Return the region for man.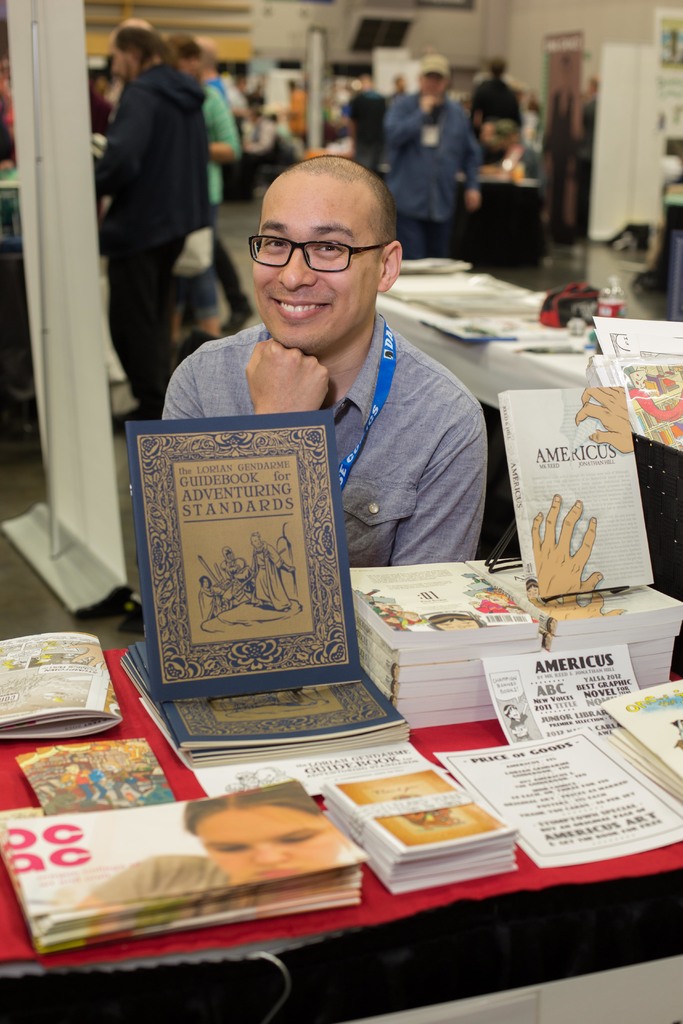
(left=465, top=54, right=521, bottom=136).
